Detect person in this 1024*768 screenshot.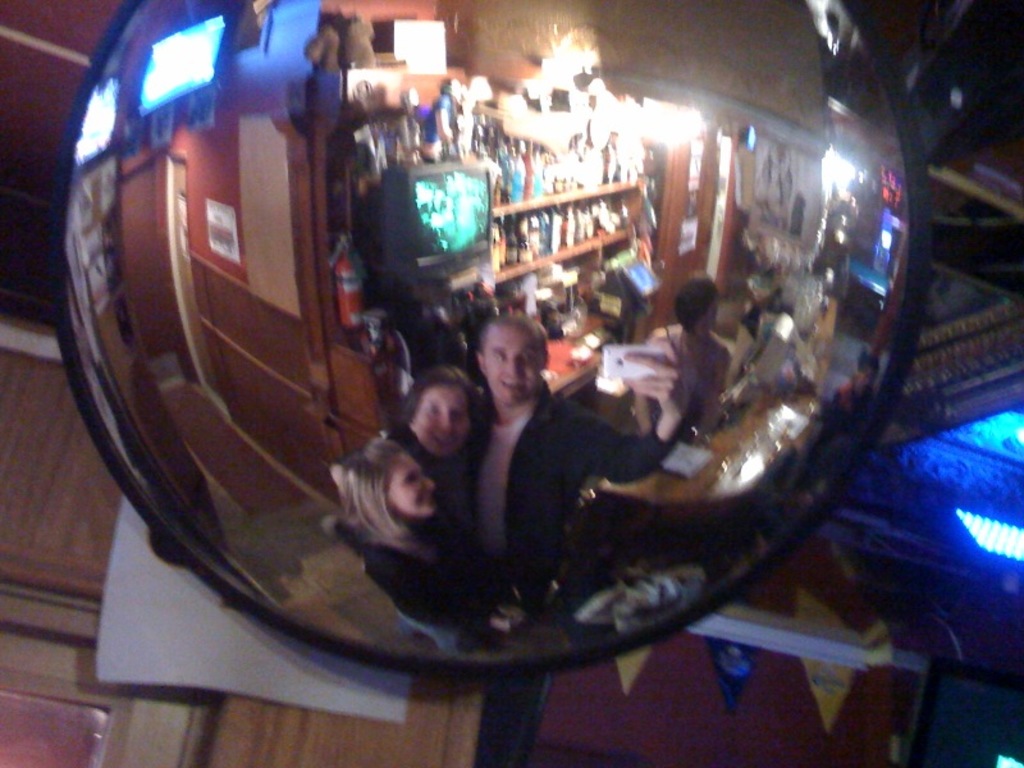
Detection: Rect(380, 365, 499, 589).
